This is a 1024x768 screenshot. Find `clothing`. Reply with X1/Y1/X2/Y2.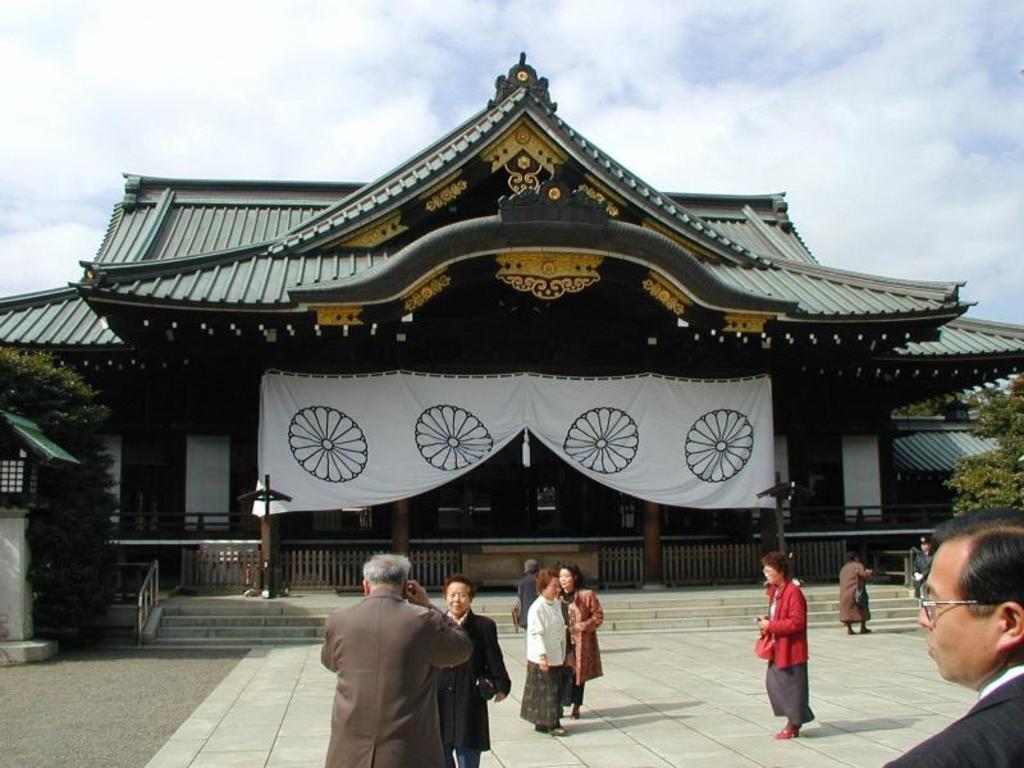
756/580/817/731.
